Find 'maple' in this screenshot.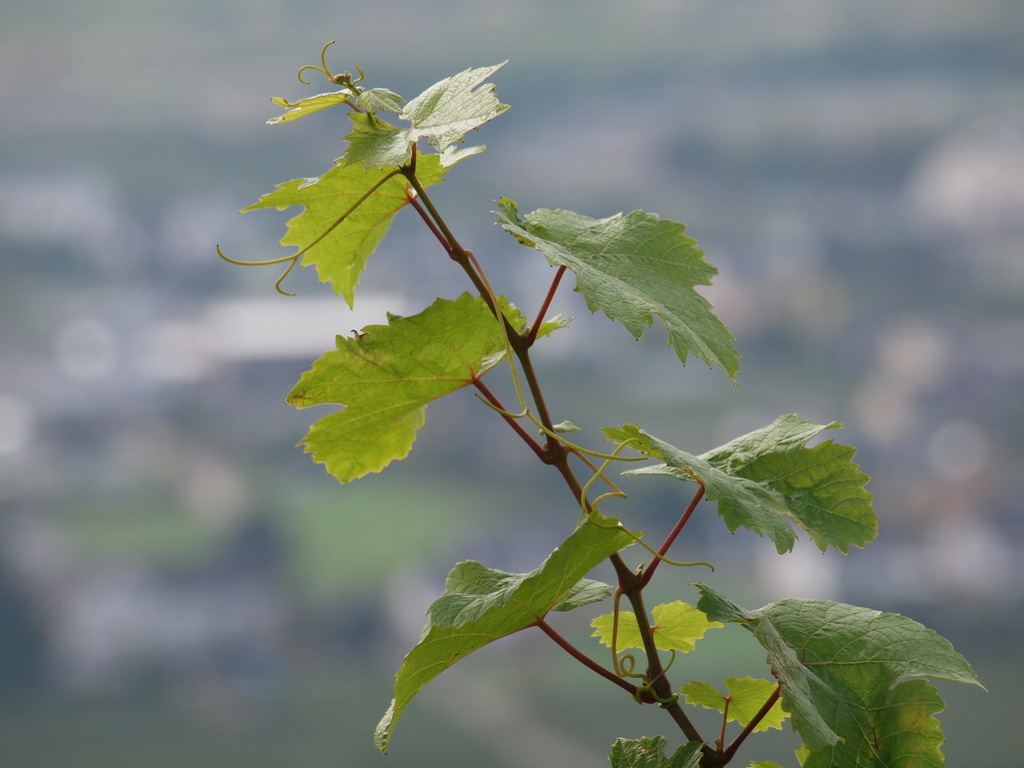
The bounding box for 'maple' is (x1=219, y1=28, x2=980, y2=767).
